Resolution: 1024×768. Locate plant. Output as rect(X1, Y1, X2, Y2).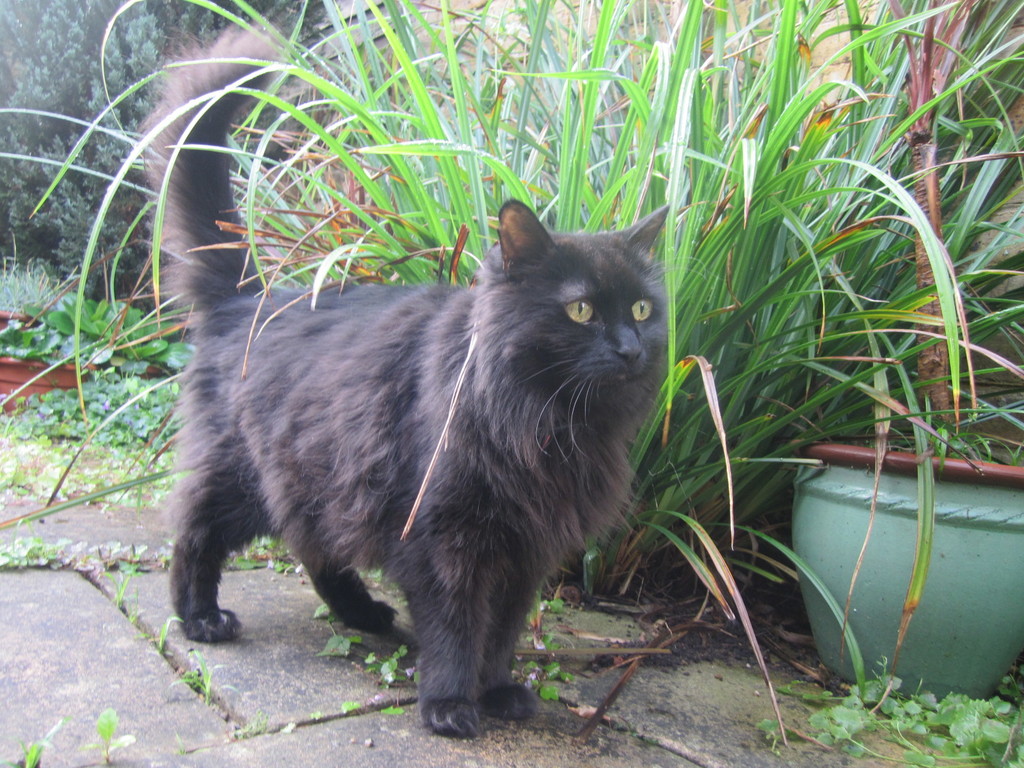
rect(0, 529, 60, 574).
